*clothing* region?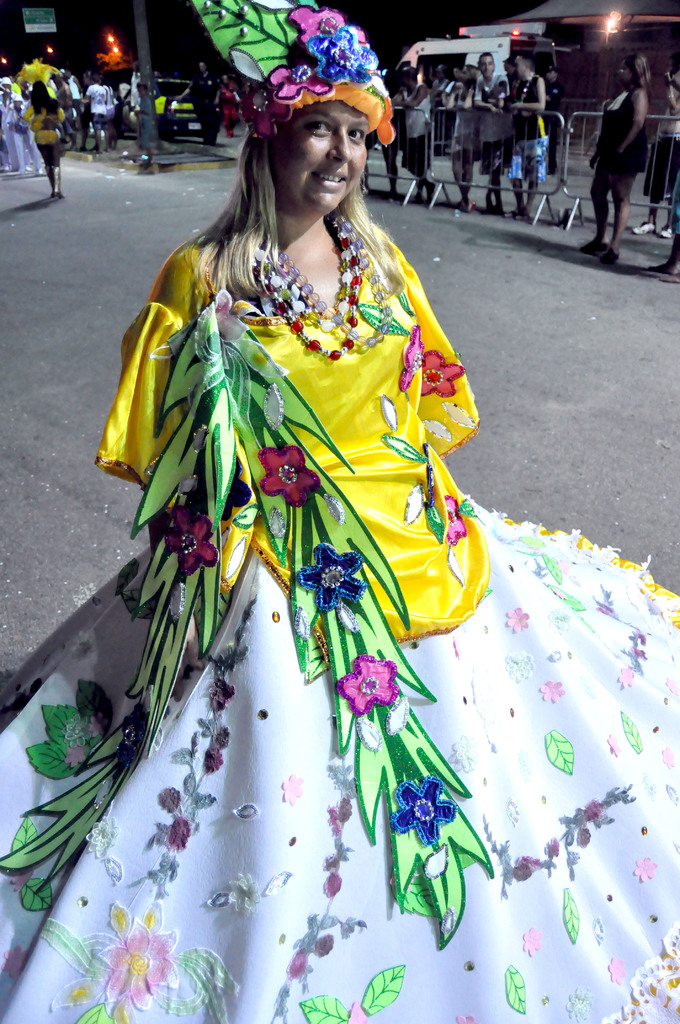
detection(134, 98, 154, 138)
